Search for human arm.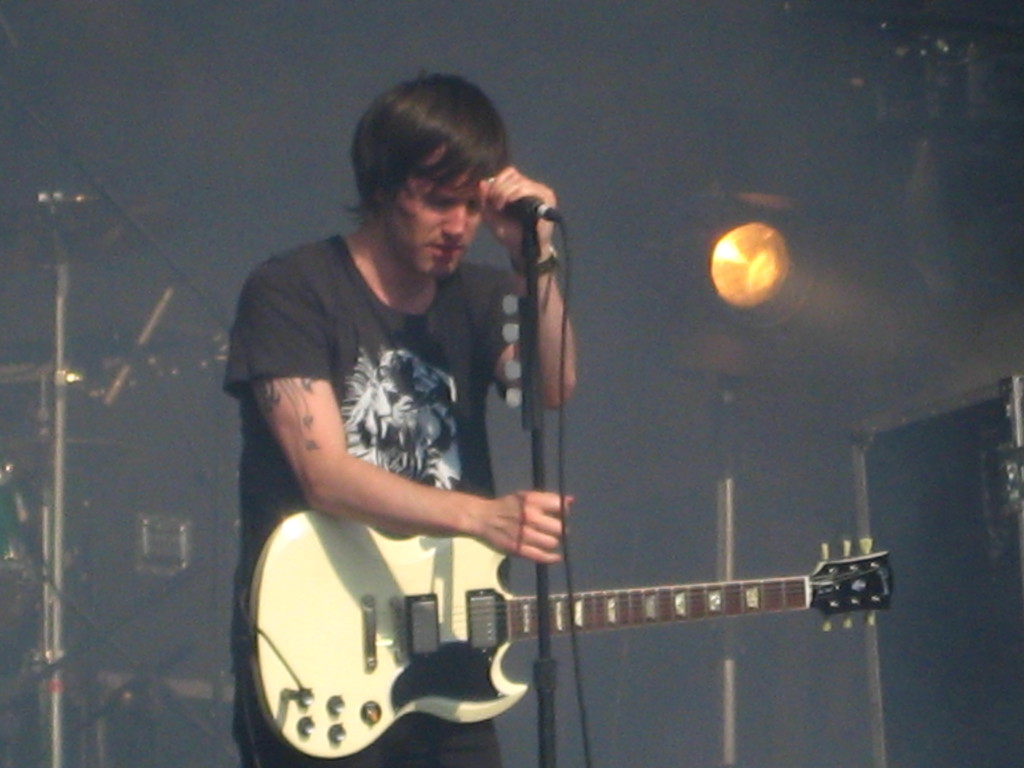
Found at region(223, 269, 575, 568).
